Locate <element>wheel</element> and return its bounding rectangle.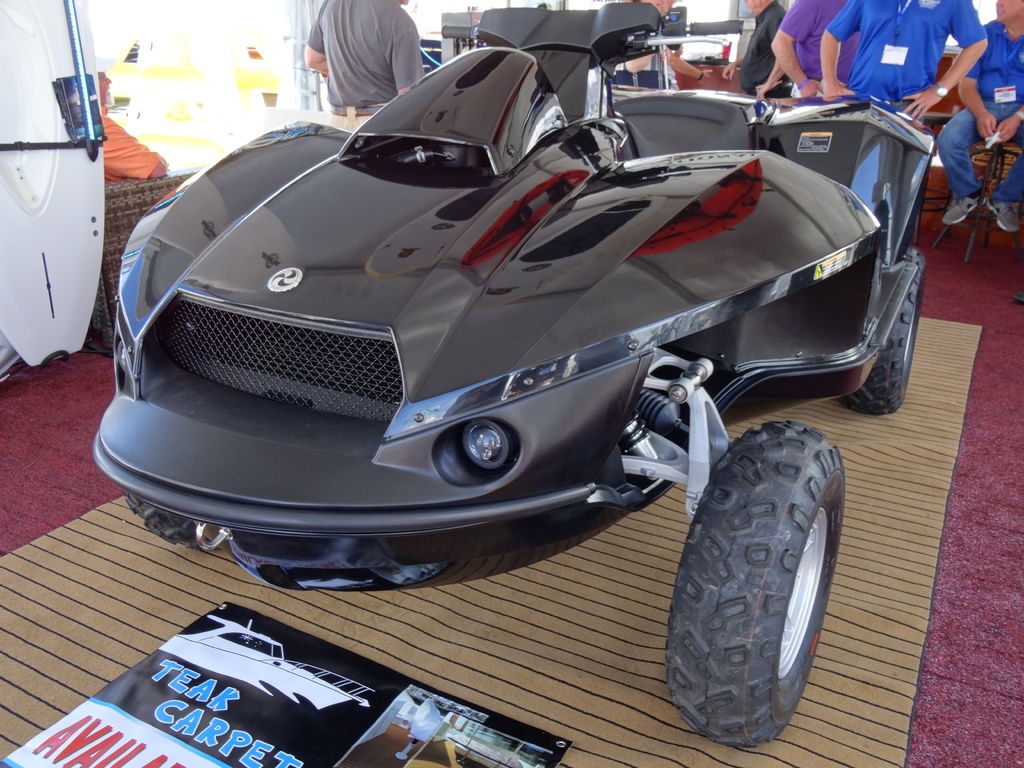
bbox=[833, 247, 923, 418].
